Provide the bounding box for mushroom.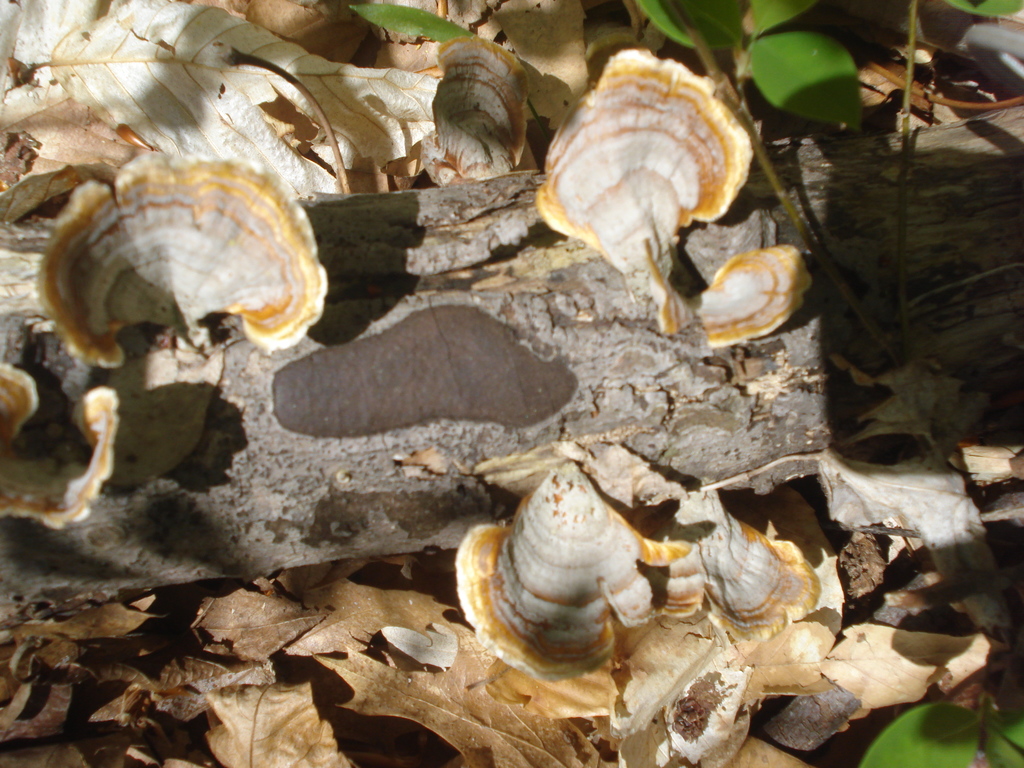
Rect(692, 243, 812, 344).
